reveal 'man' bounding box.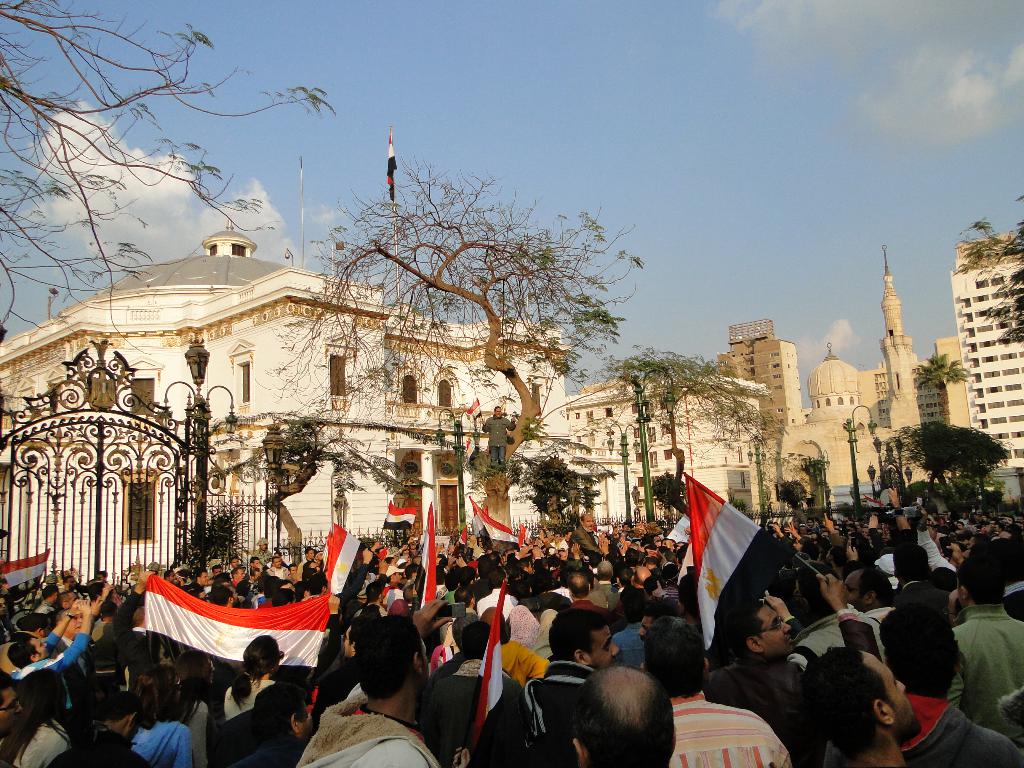
Revealed: pyautogui.locateOnScreen(842, 569, 895, 612).
